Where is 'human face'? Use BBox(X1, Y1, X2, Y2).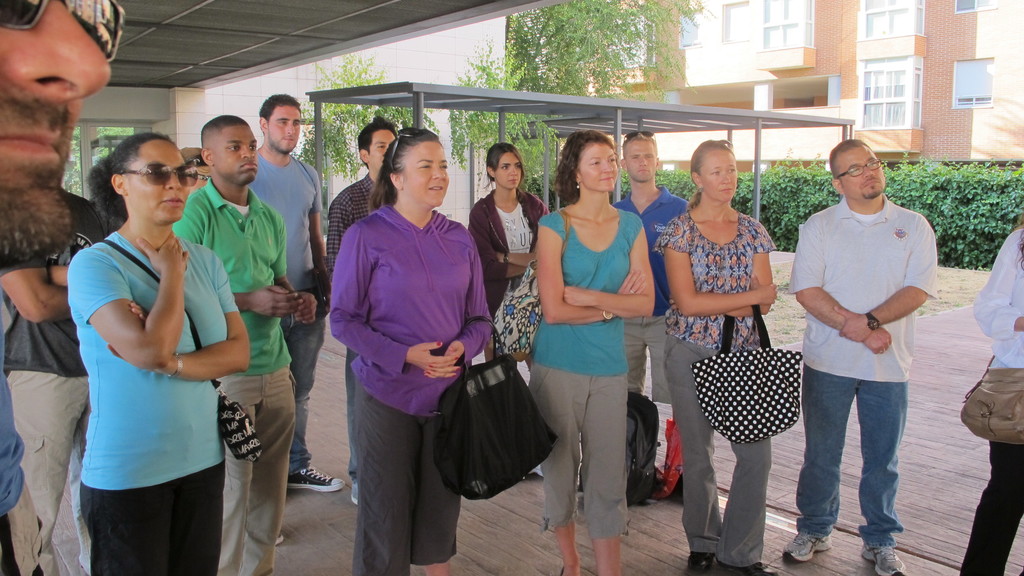
BBox(0, 0, 118, 261).
